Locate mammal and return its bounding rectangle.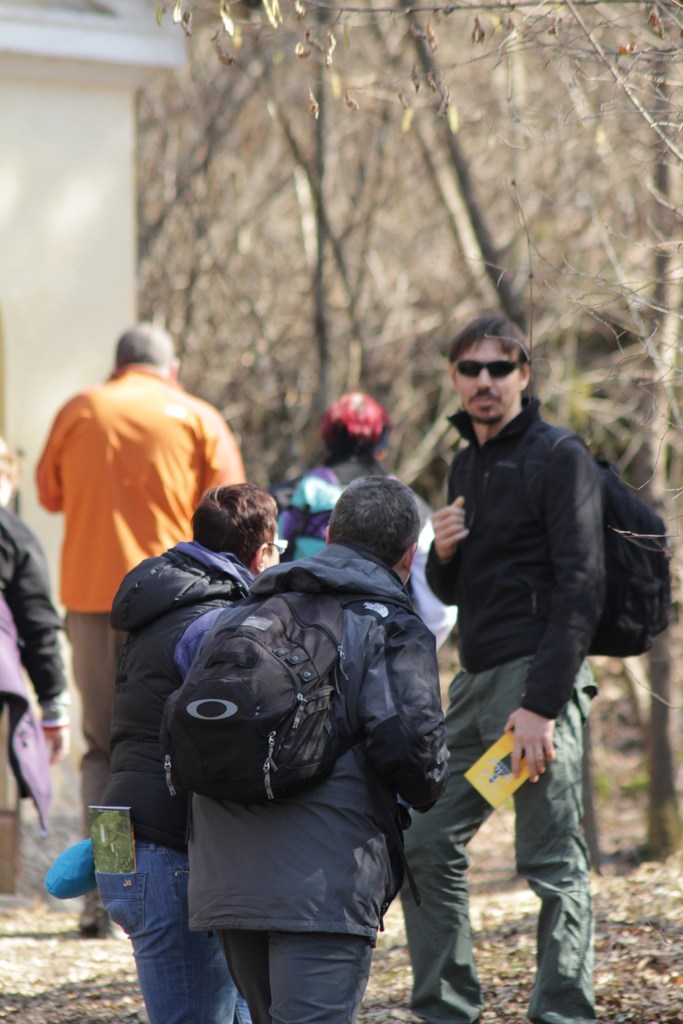
95 482 282 1023.
